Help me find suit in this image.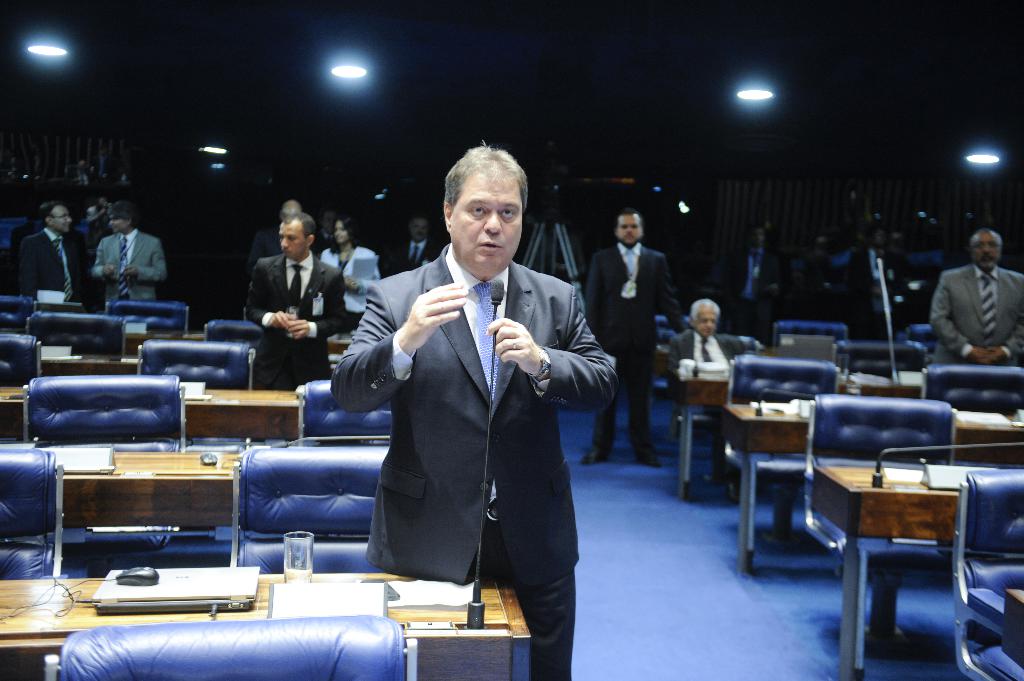
Found it: 726 241 776 307.
